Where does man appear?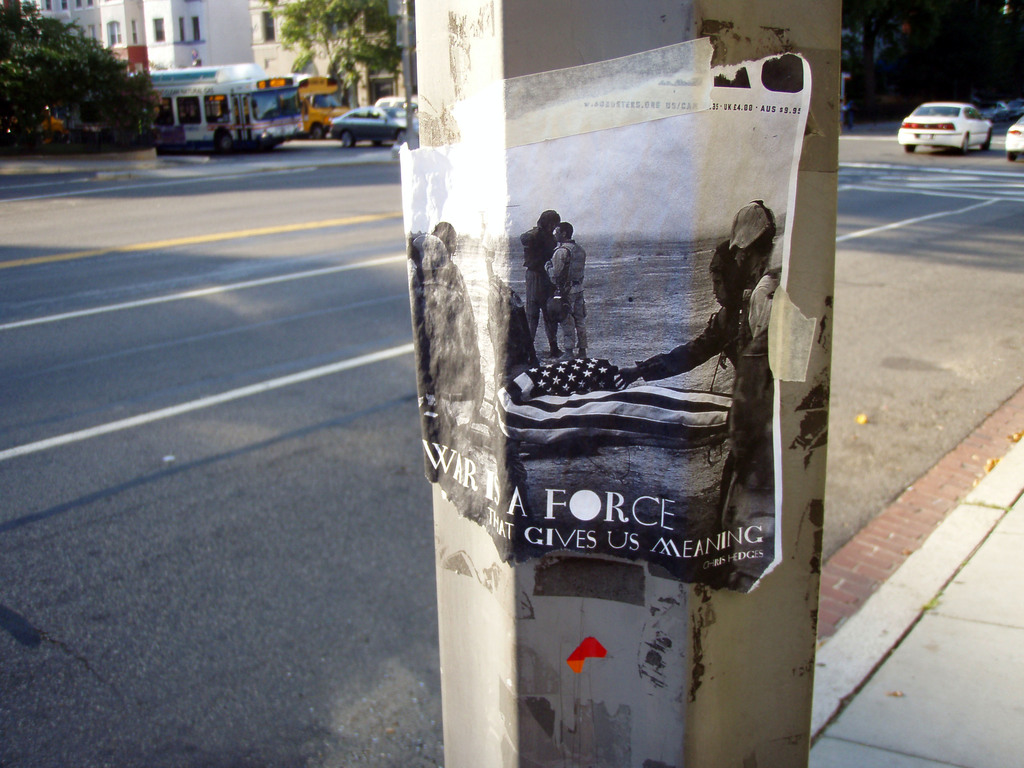
Appears at detection(524, 207, 564, 352).
